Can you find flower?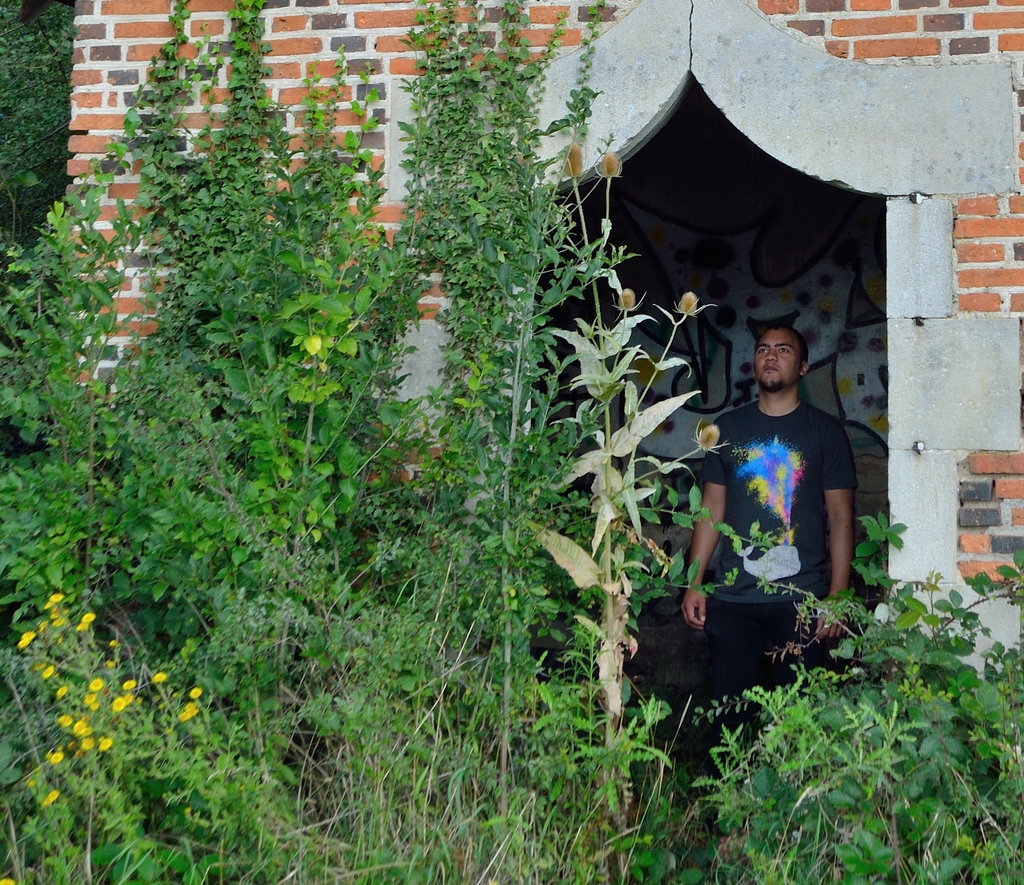
Yes, bounding box: (left=74, top=718, right=86, bottom=733).
